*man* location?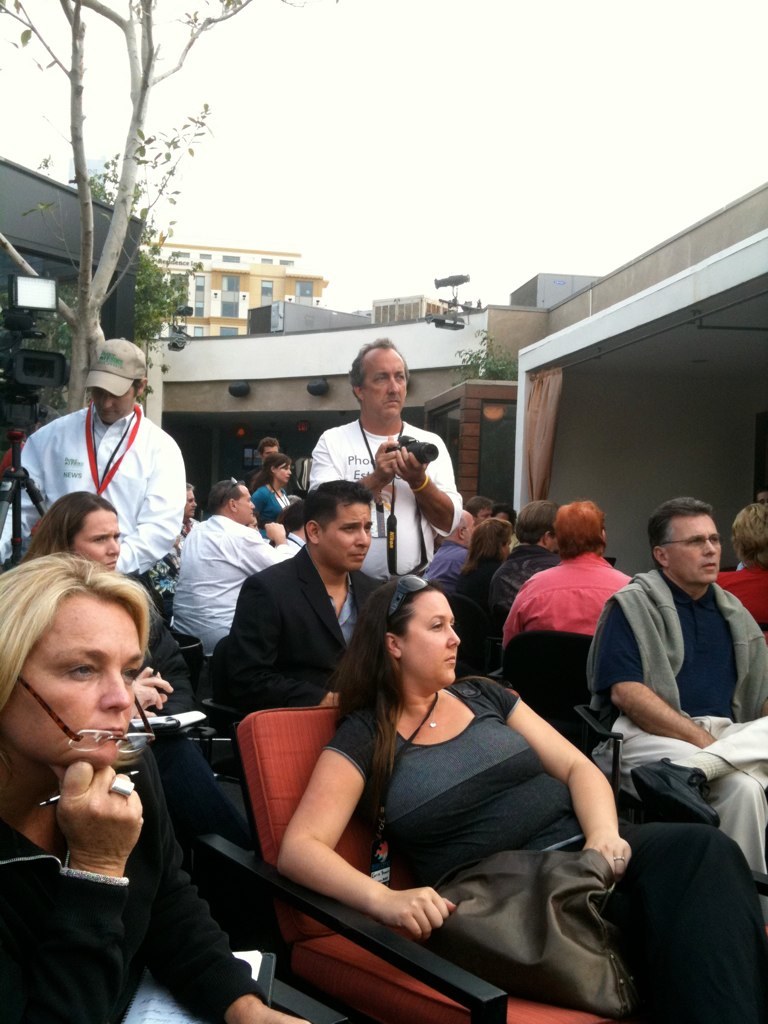
[left=578, top=486, right=761, bottom=959]
